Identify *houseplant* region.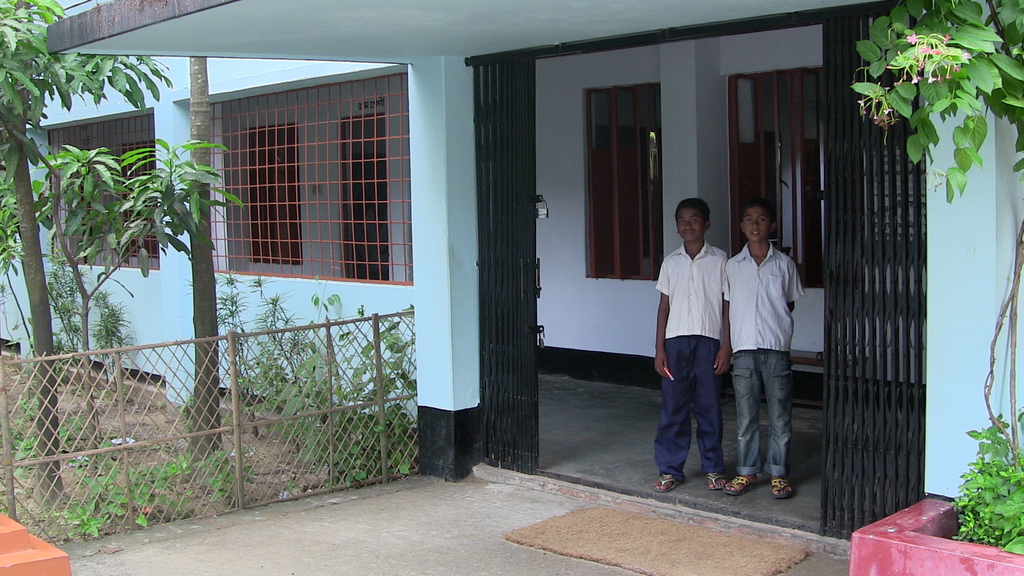
Region: crop(961, 417, 1023, 552).
